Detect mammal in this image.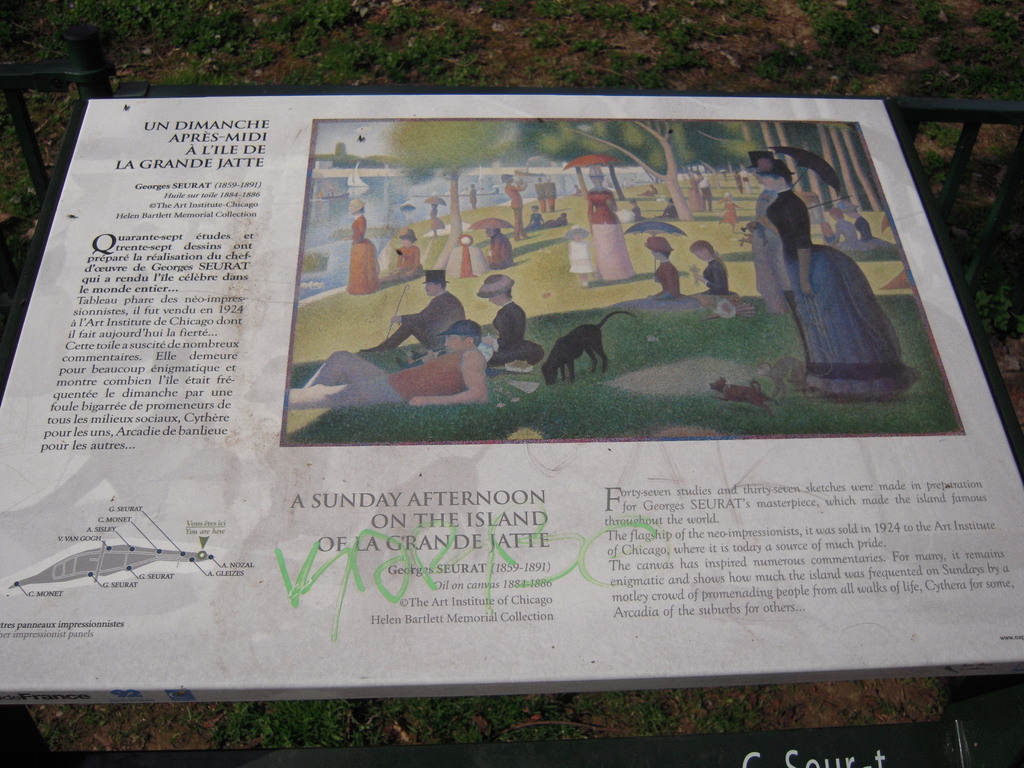
Detection: 686/166/703/210.
